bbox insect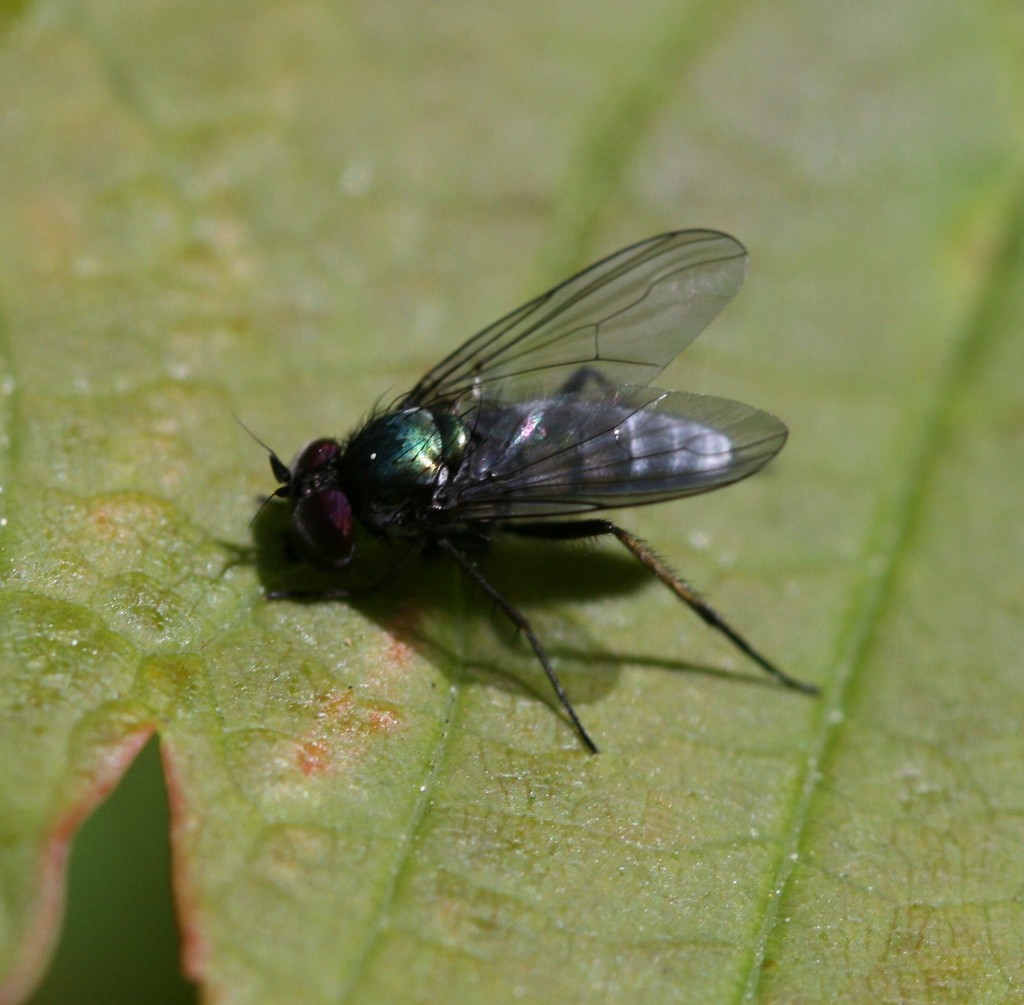
[191,232,836,789]
